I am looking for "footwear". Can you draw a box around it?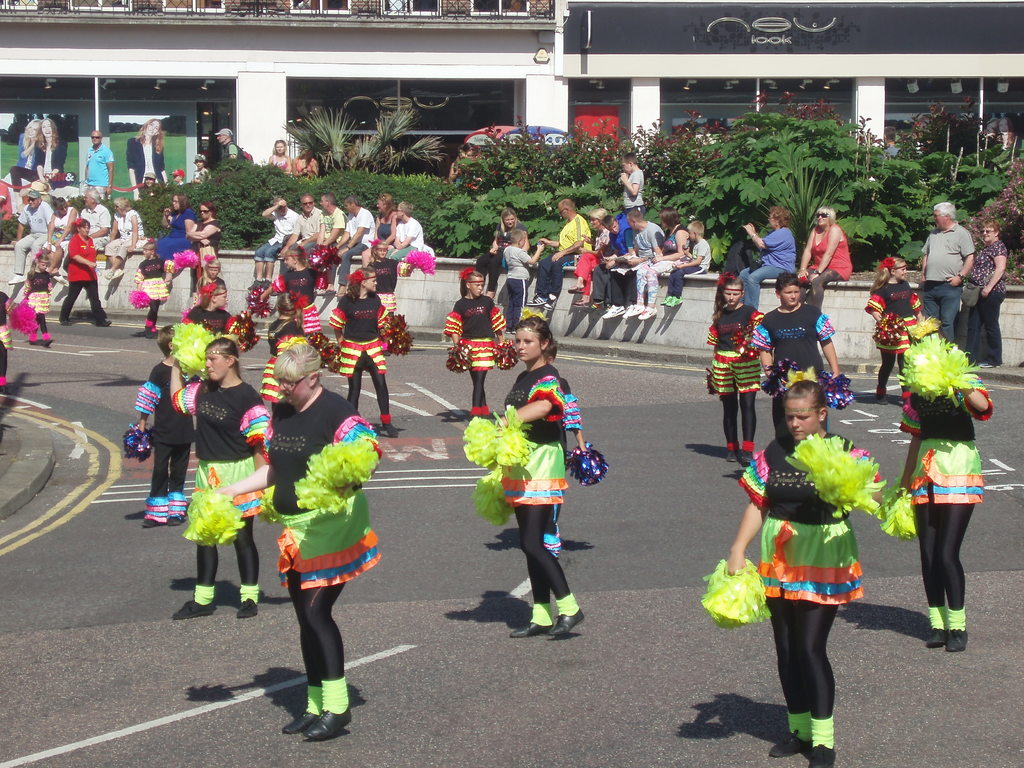
Sure, the bounding box is [x1=666, y1=301, x2=682, y2=310].
